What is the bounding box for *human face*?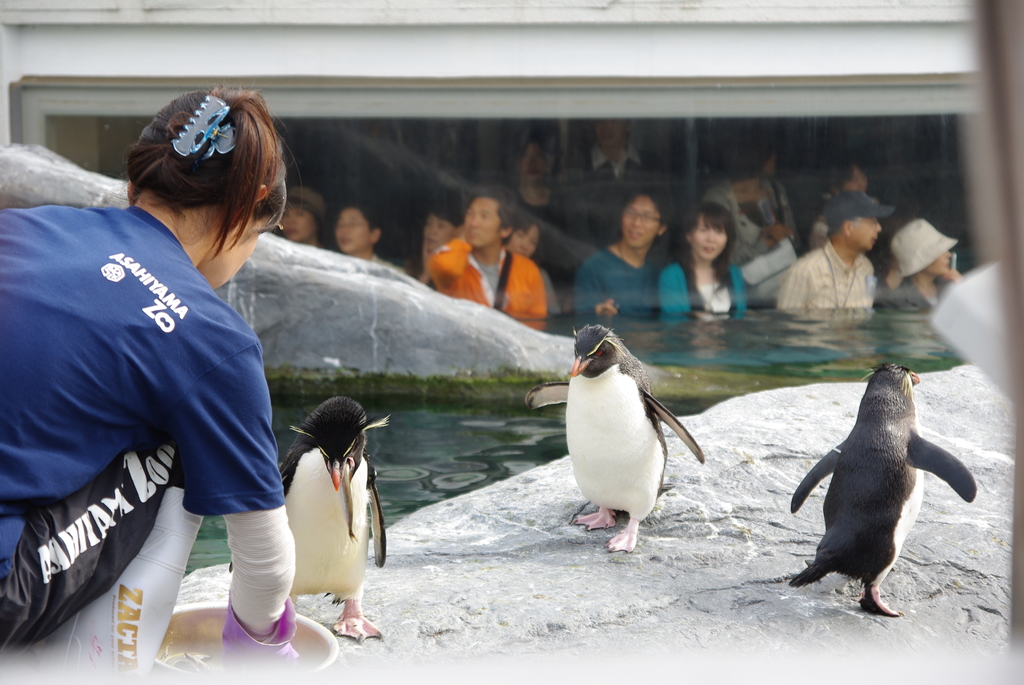
<box>598,120,621,150</box>.
